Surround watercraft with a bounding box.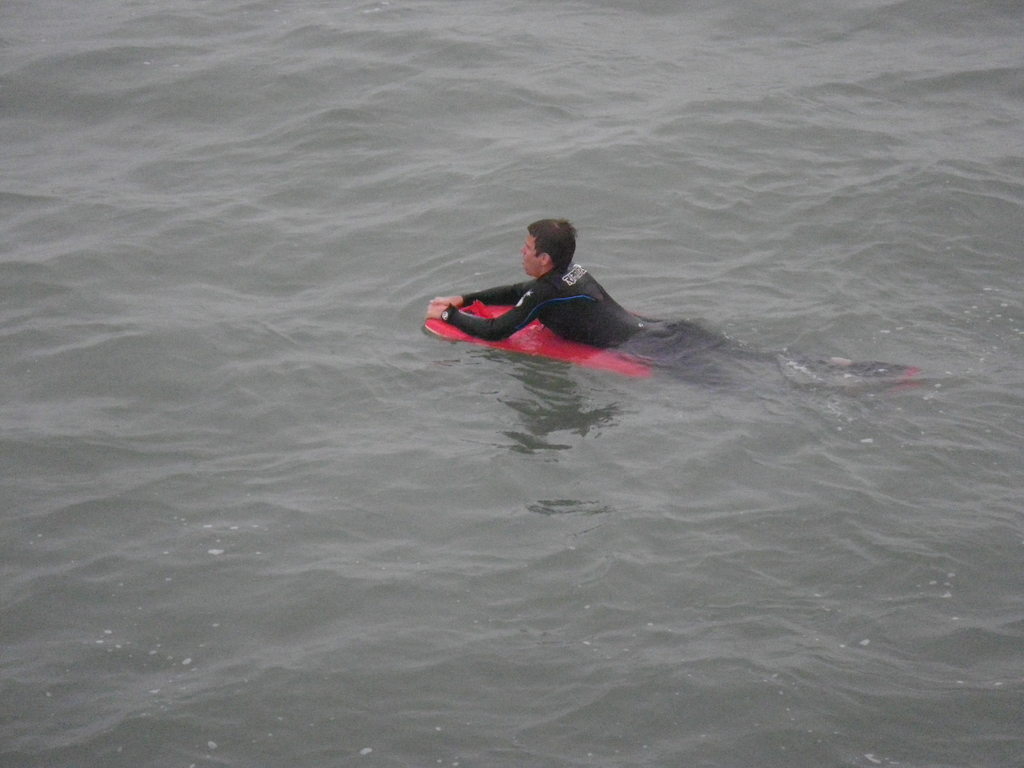
{"left": 426, "top": 303, "right": 654, "bottom": 378}.
